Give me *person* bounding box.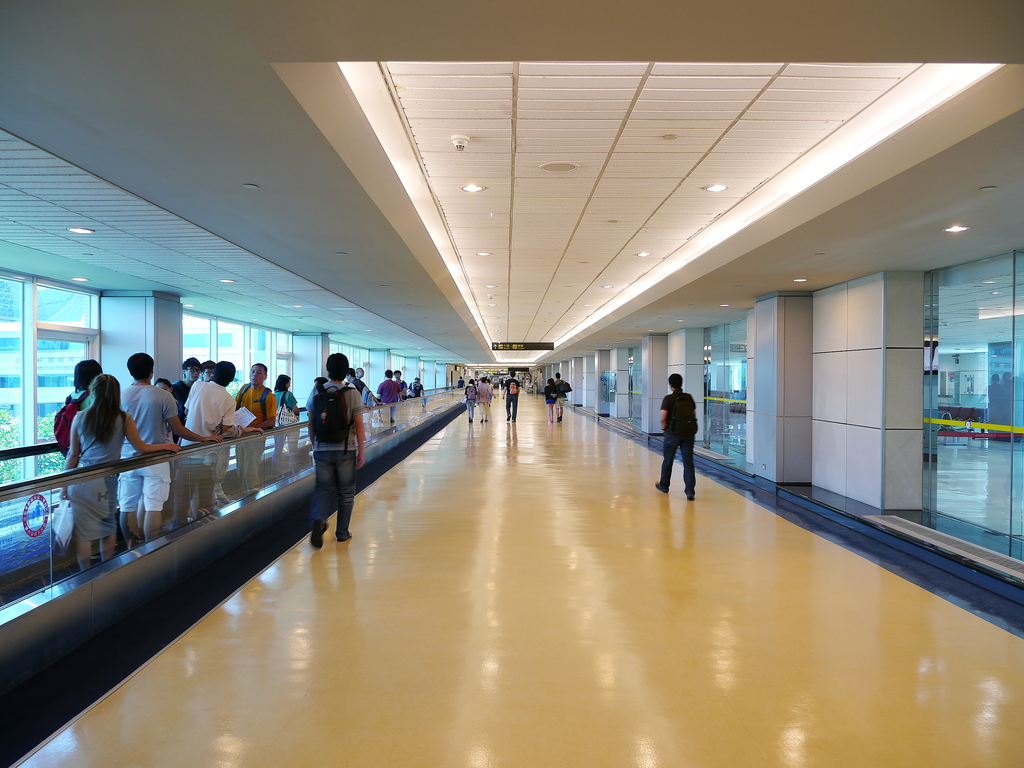
<box>464,383,476,424</box>.
